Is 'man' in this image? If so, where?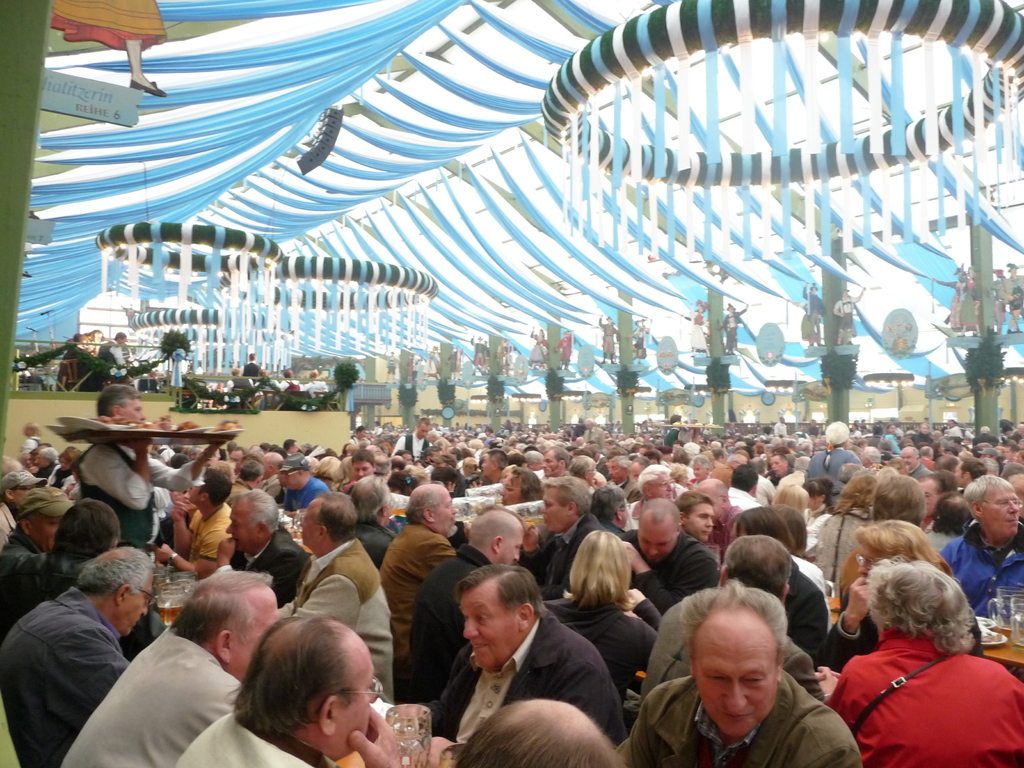
Yes, at l=596, t=312, r=620, b=365.
